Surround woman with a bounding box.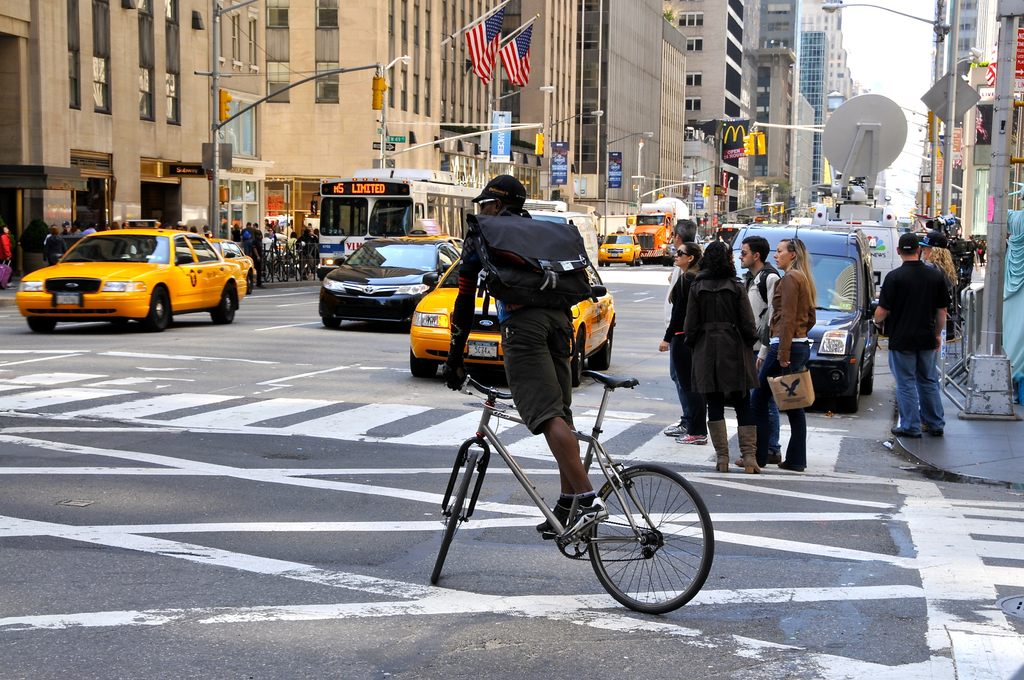
653 241 709 449.
